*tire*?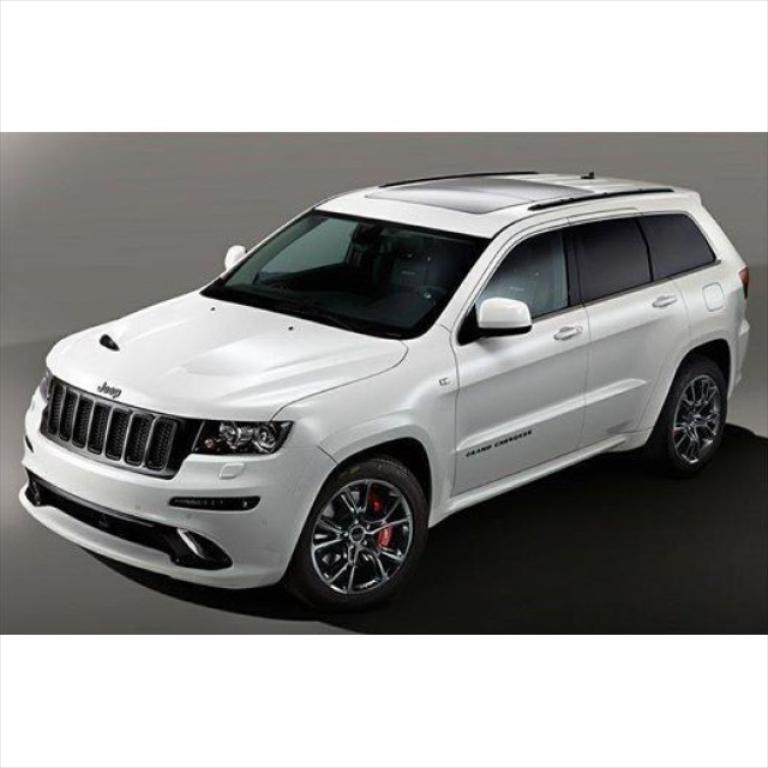
bbox(658, 361, 728, 468)
